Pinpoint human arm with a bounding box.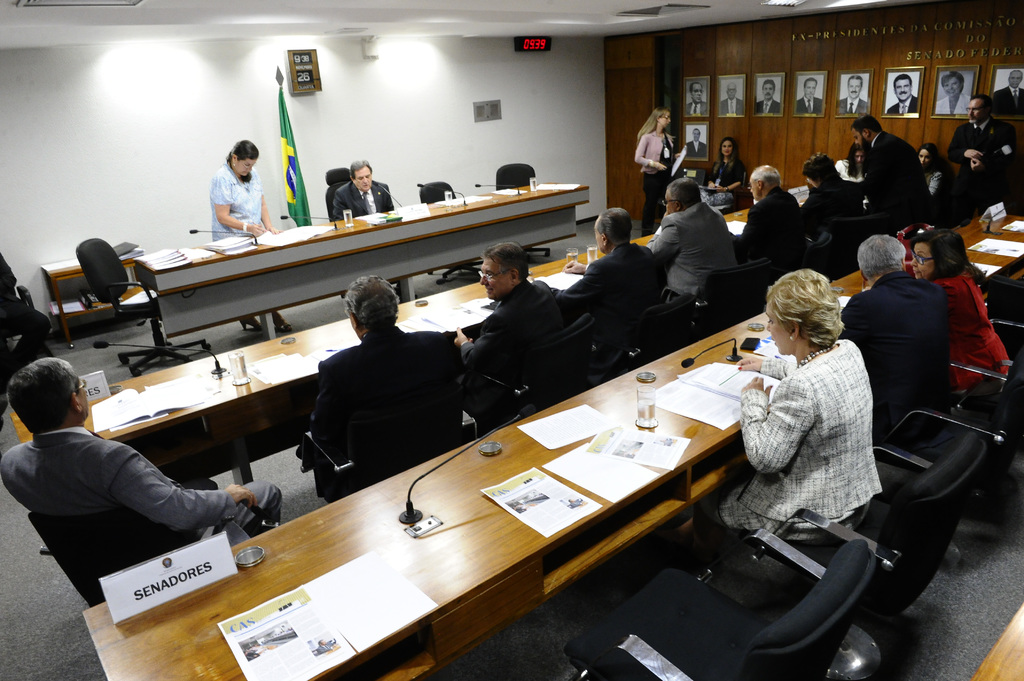
bbox=(556, 253, 588, 277).
